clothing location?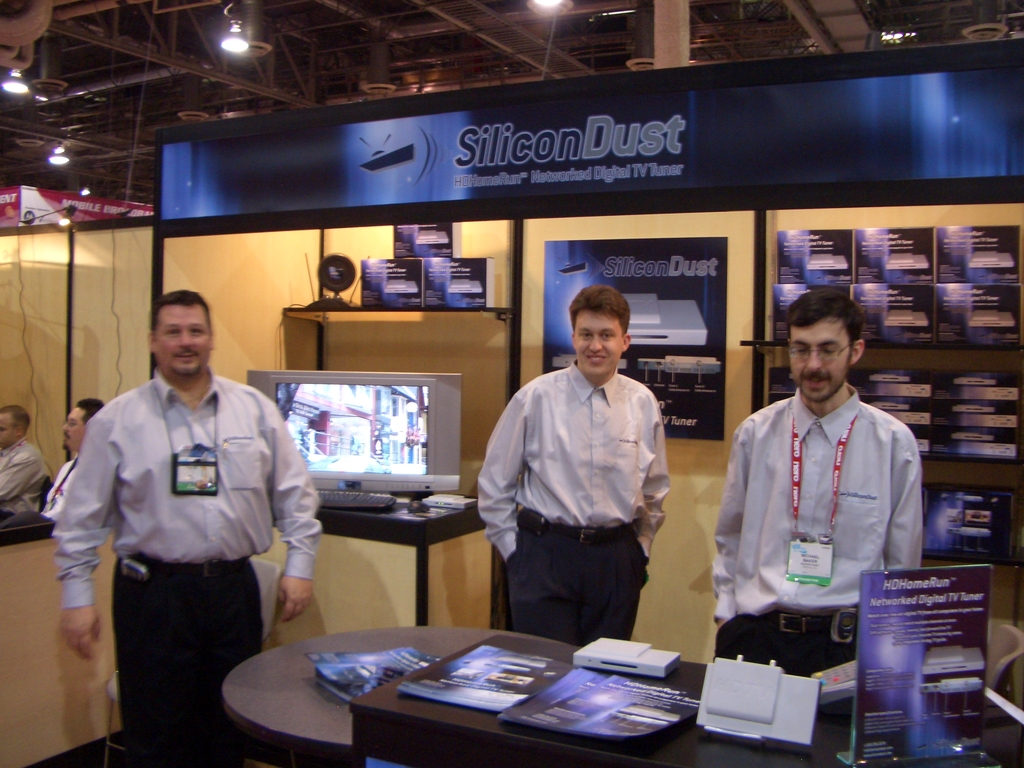
left=480, top=353, right=649, bottom=564
